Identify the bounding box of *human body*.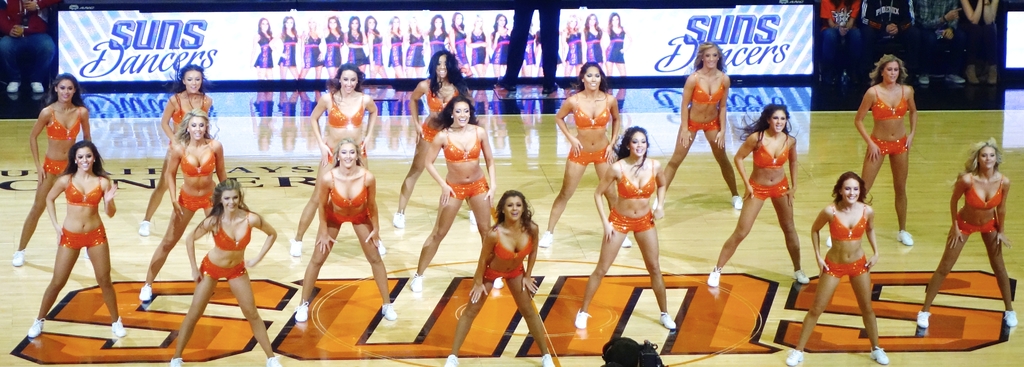
250,15,275,73.
